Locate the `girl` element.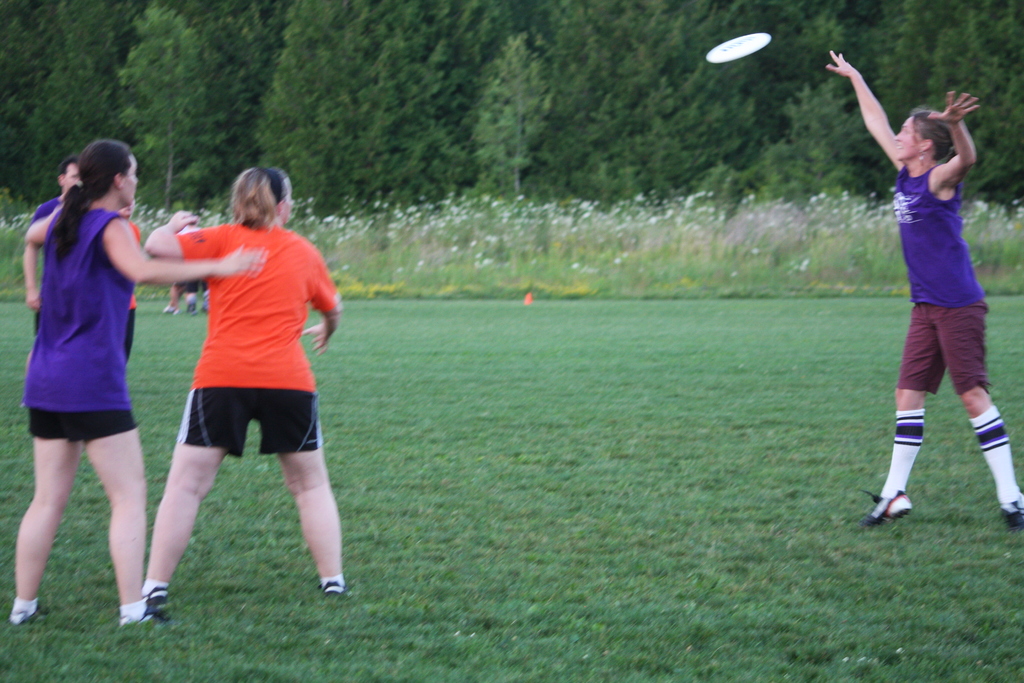
Element bbox: l=8, t=139, r=271, b=624.
